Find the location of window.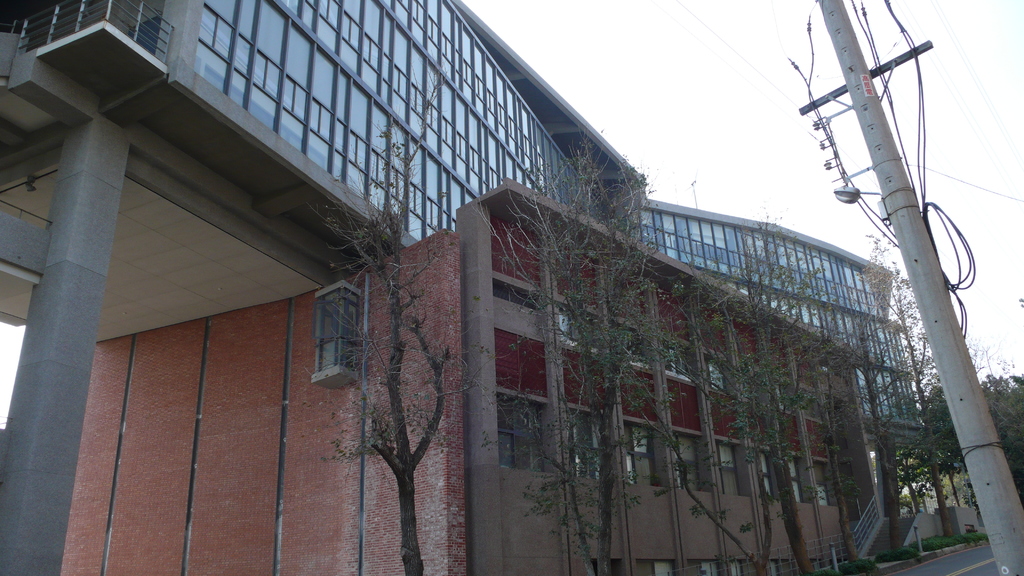
Location: [812, 464, 833, 508].
